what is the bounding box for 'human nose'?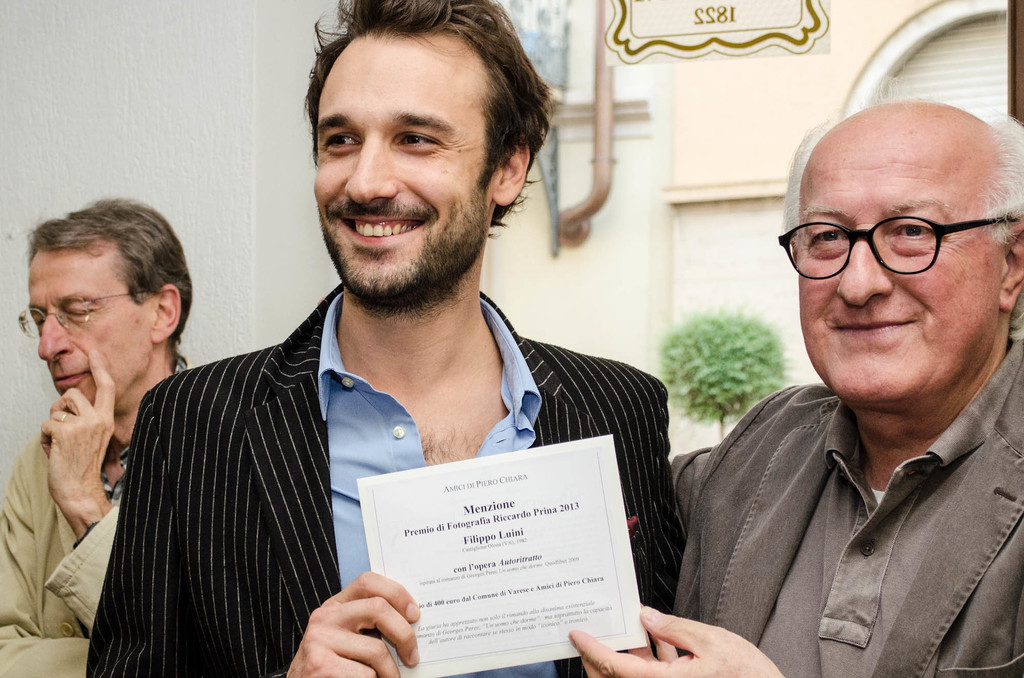
834, 246, 890, 306.
